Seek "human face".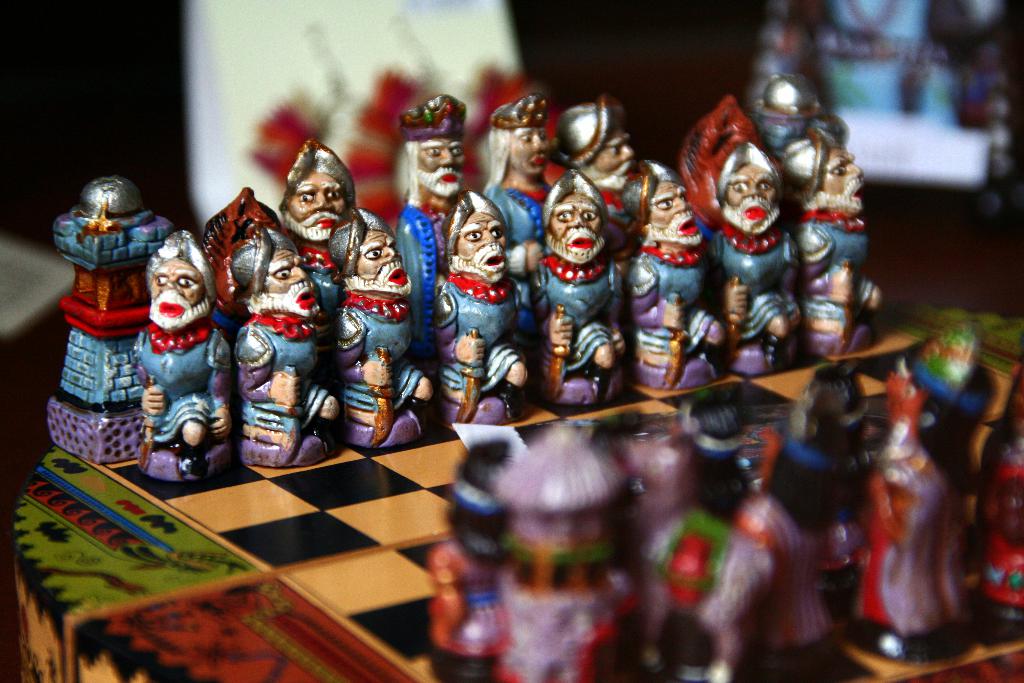
{"x1": 591, "y1": 125, "x2": 635, "y2": 183}.
